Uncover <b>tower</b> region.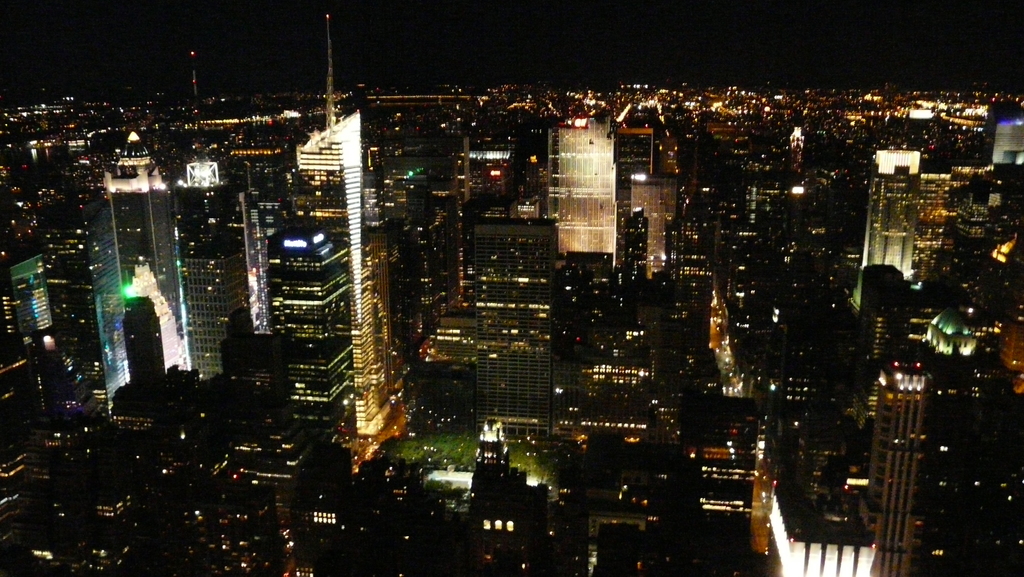
Uncovered: 575:438:683:572.
